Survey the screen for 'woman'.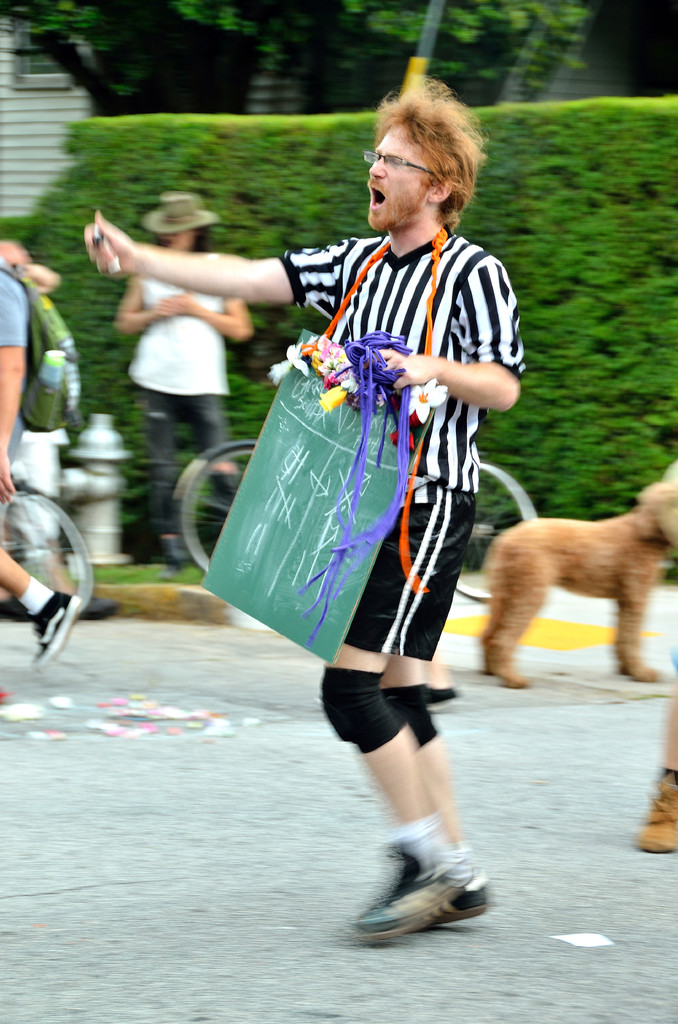
Survey found: region(110, 190, 255, 564).
